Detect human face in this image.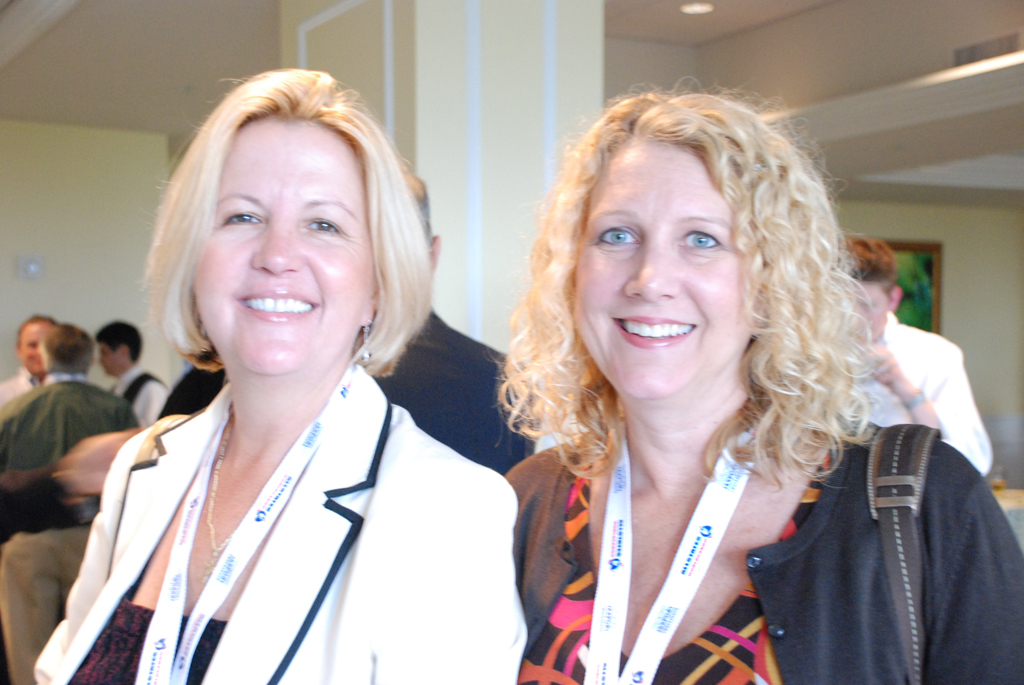
Detection: box=[17, 323, 53, 374].
